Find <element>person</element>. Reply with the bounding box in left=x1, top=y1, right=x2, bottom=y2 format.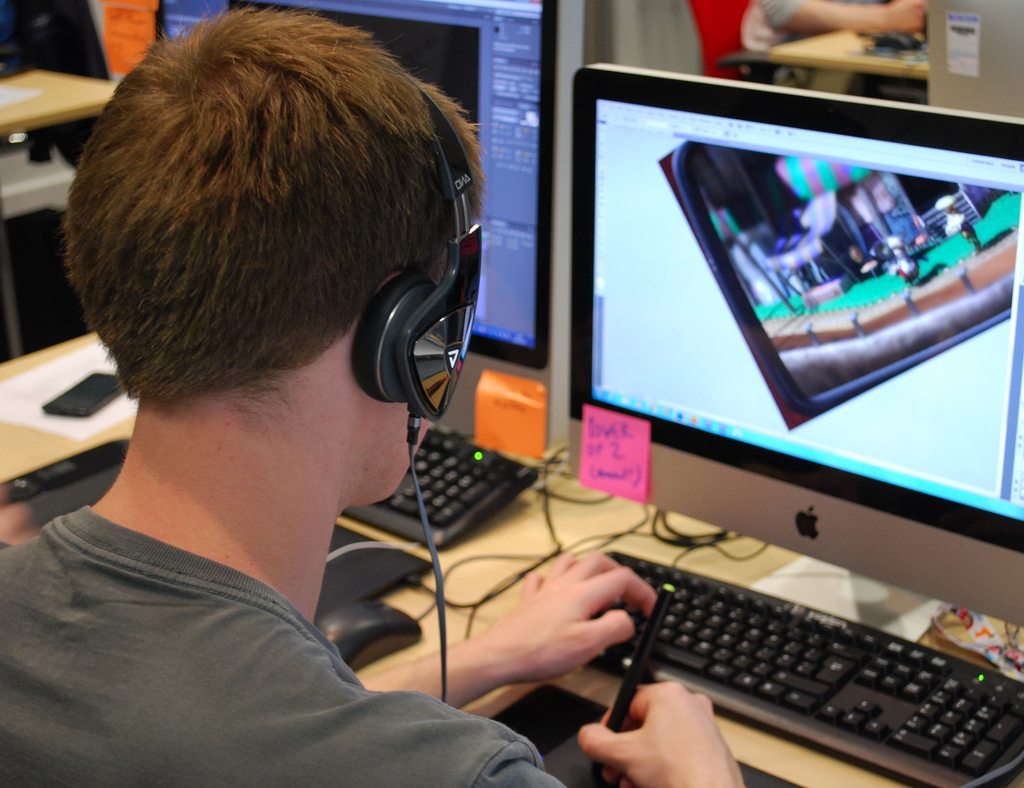
left=728, top=0, right=930, bottom=93.
